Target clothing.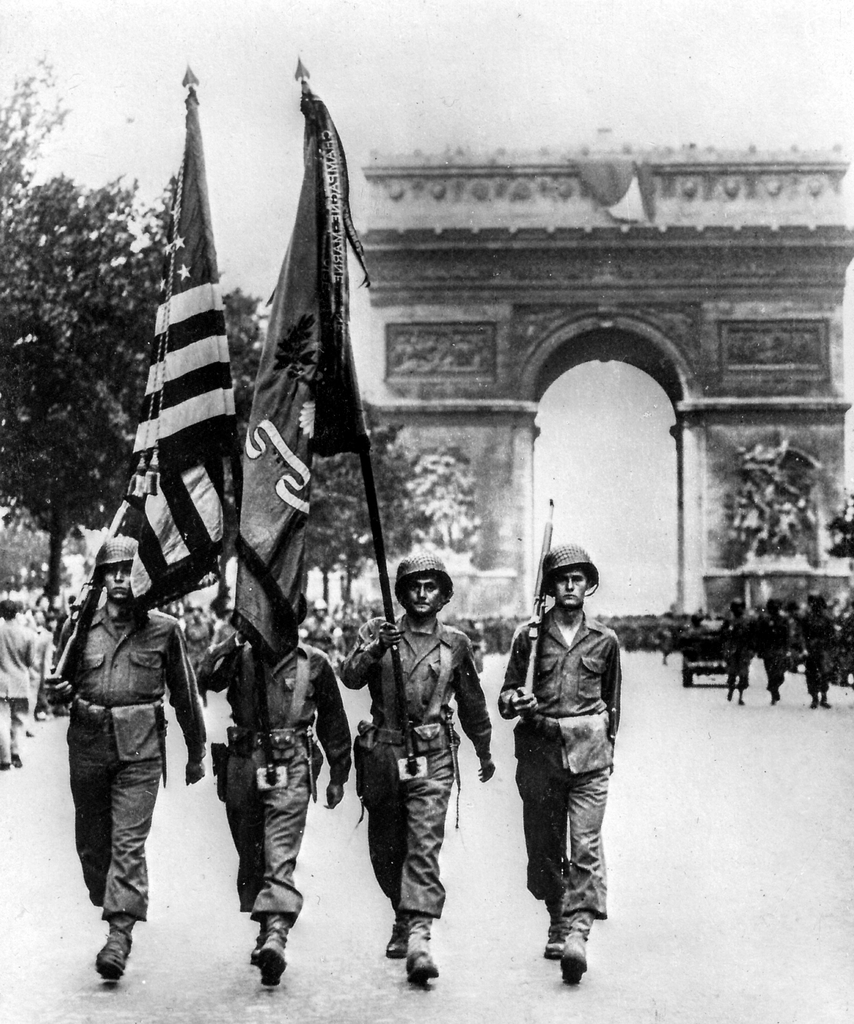
Target region: l=66, t=617, r=211, b=927.
